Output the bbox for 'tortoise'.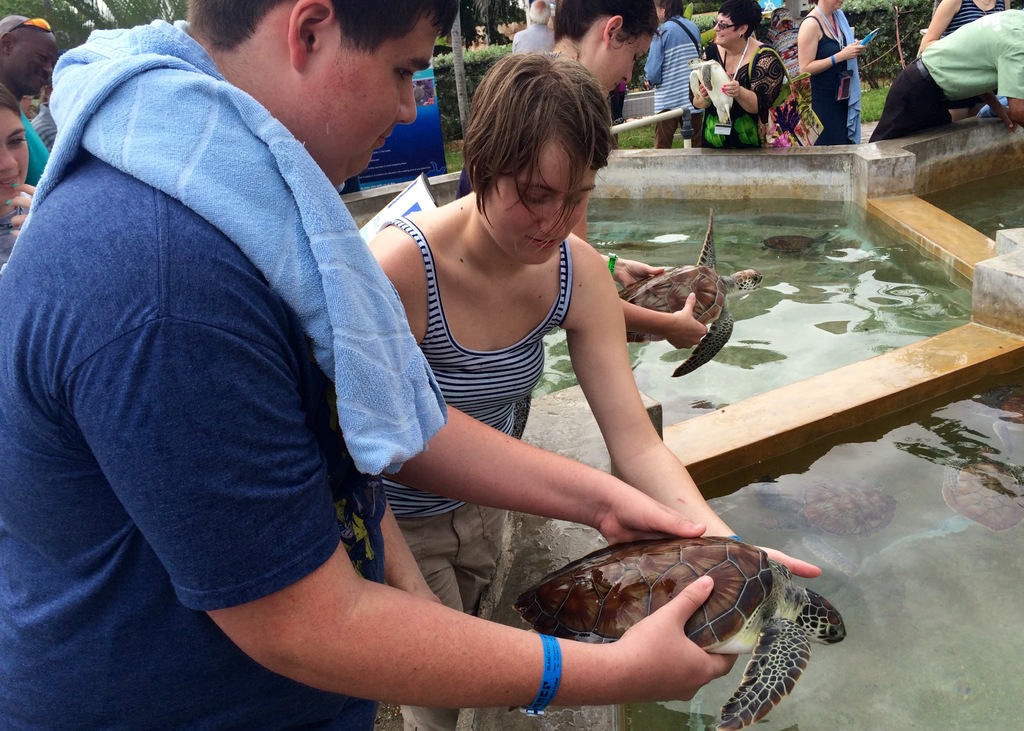
{"x1": 602, "y1": 227, "x2": 666, "y2": 255}.
